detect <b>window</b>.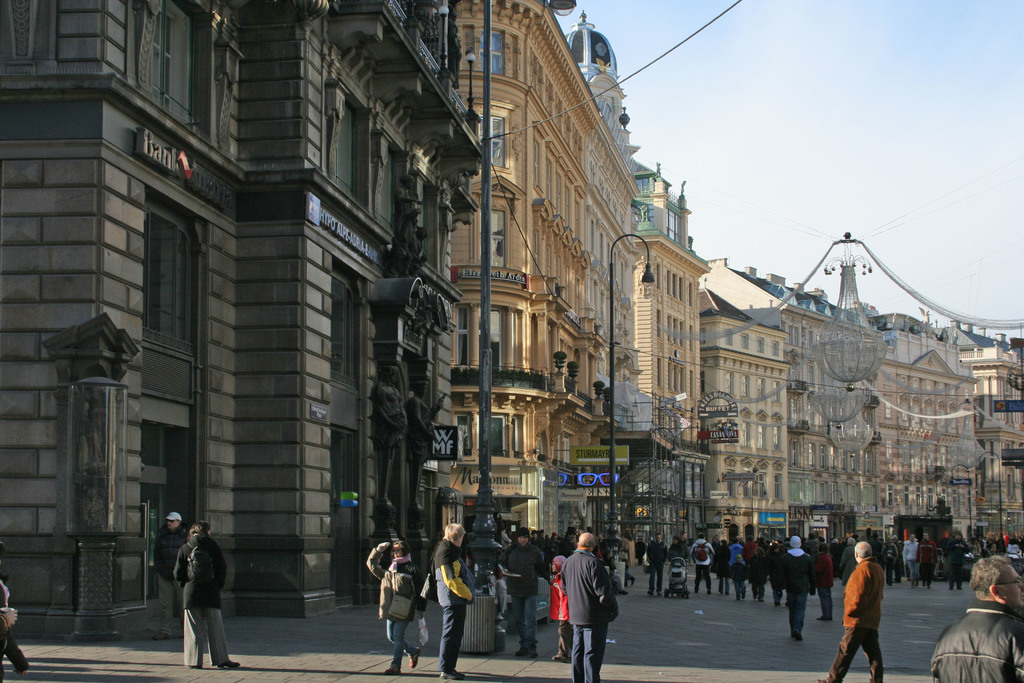
Detected at [x1=489, y1=413, x2=509, y2=457].
